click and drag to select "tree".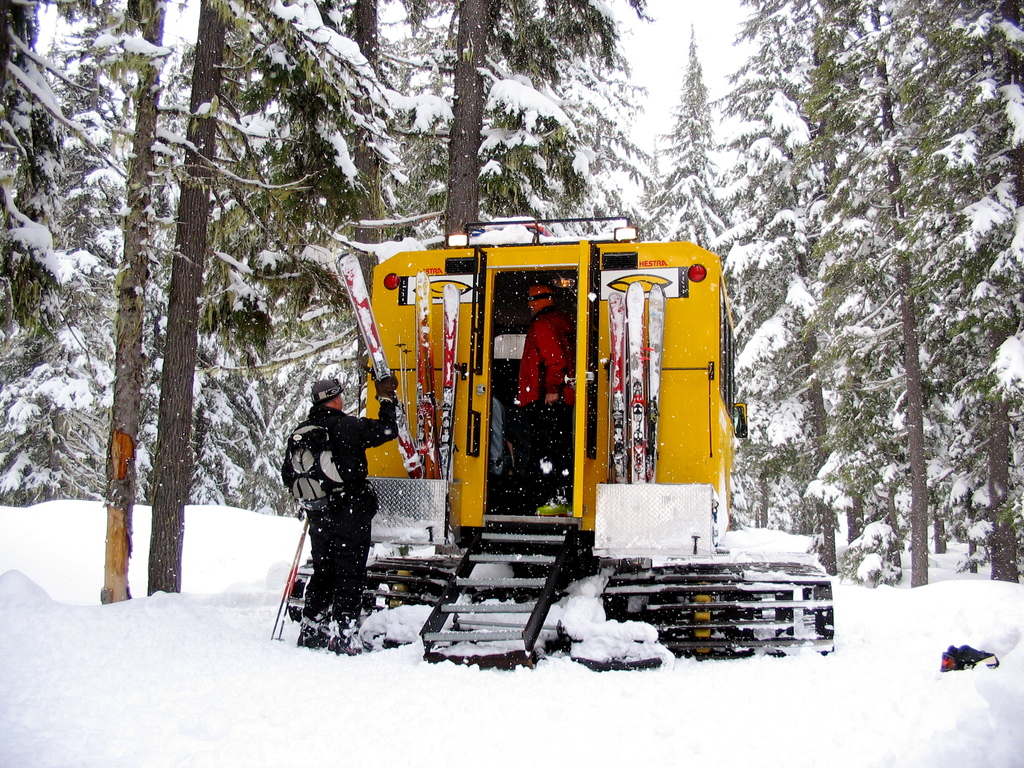
Selection: bbox=(767, 47, 1005, 613).
